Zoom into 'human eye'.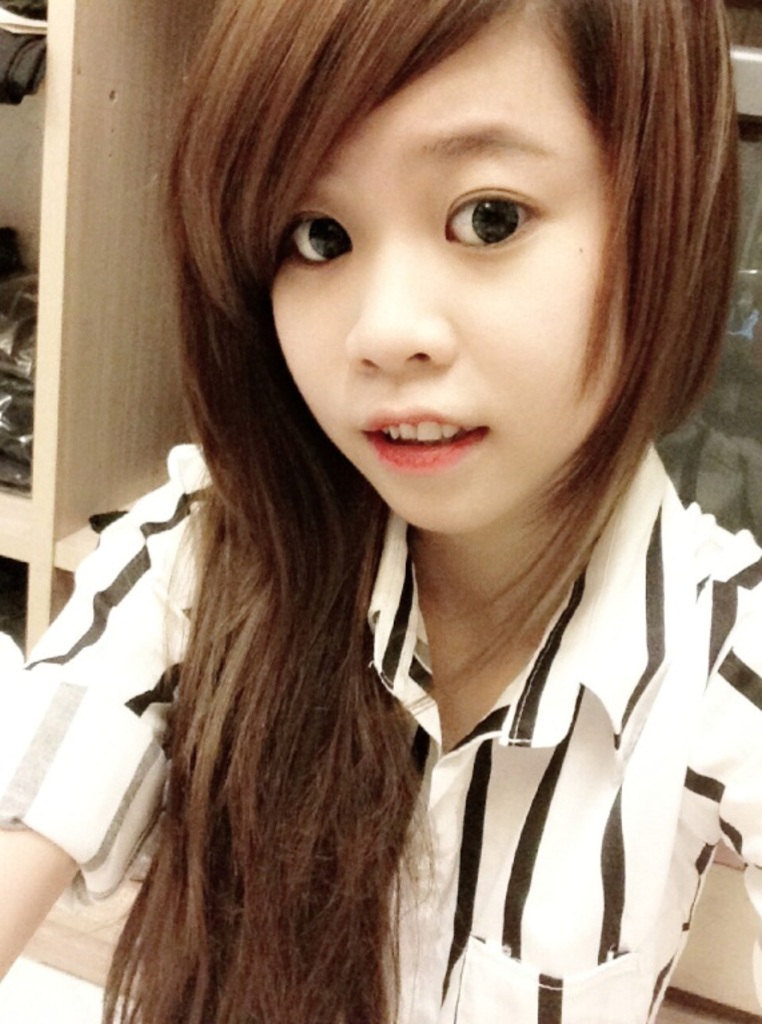
Zoom target: select_region(272, 203, 355, 276).
